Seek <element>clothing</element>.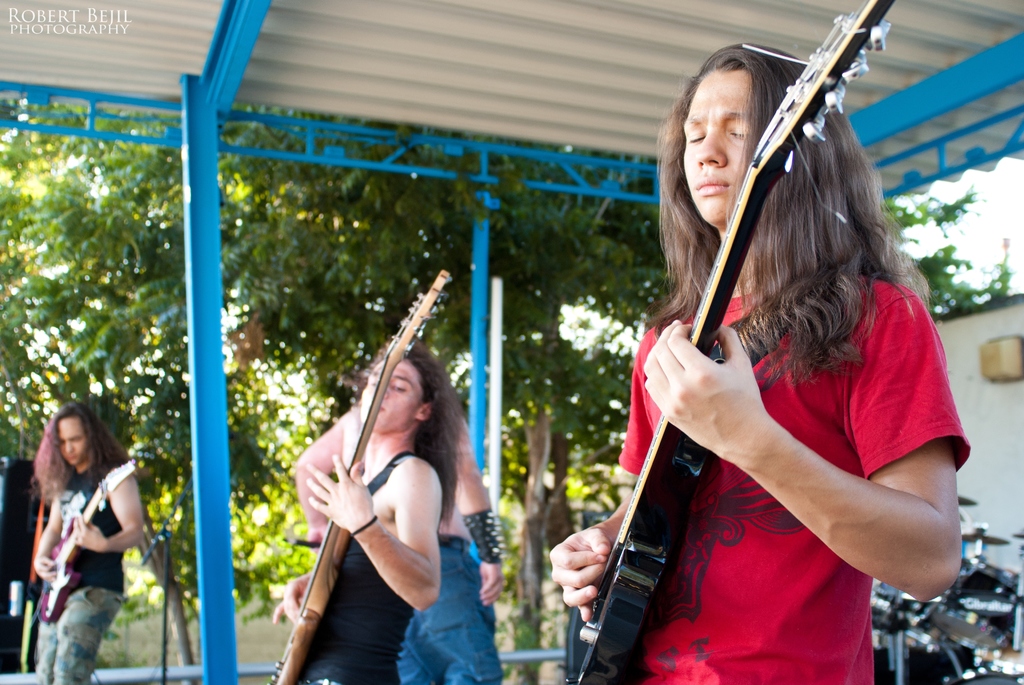
<box>596,225,963,658</box>.
